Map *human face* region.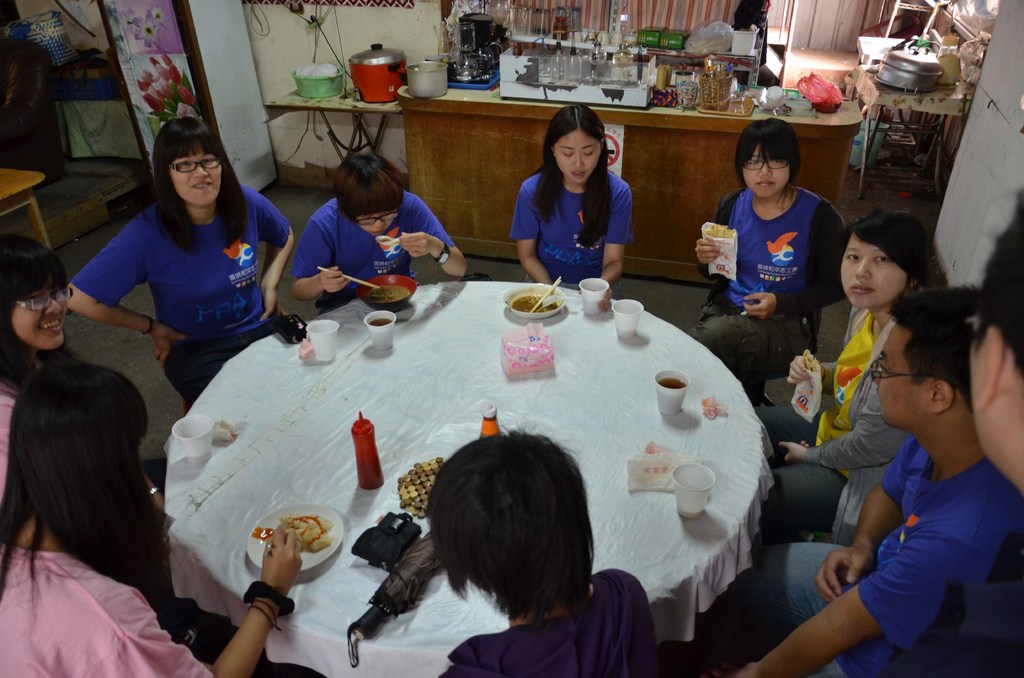
Mapped to bbox=(359, 213, 390, 235).
